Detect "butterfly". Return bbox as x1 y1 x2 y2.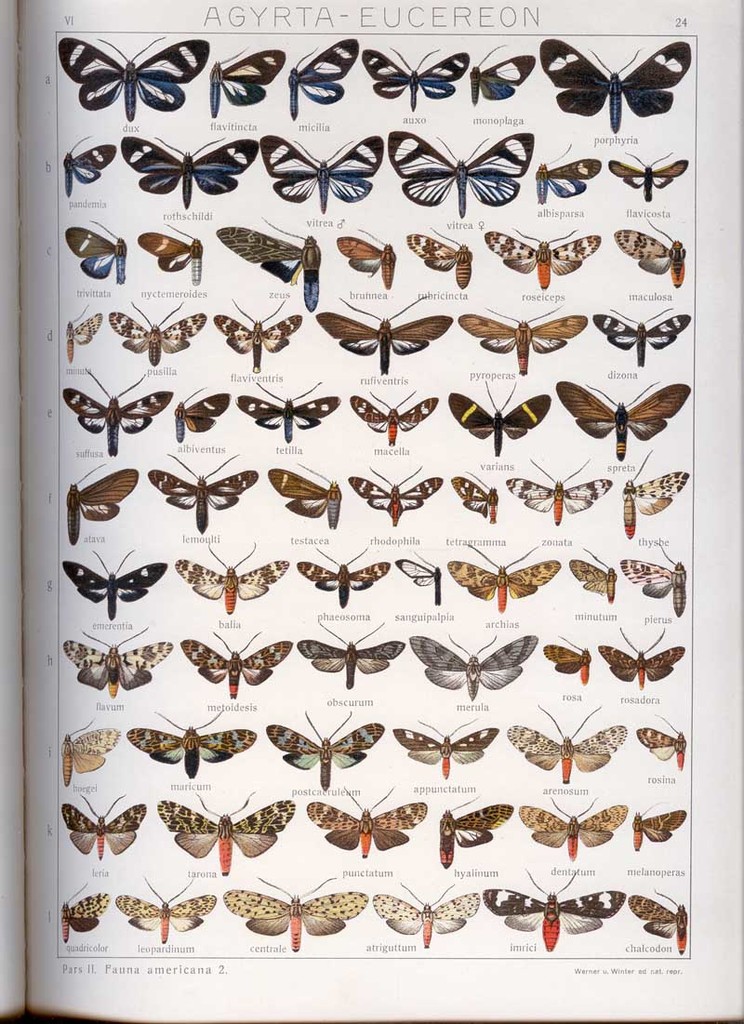
442 377 548 455.
